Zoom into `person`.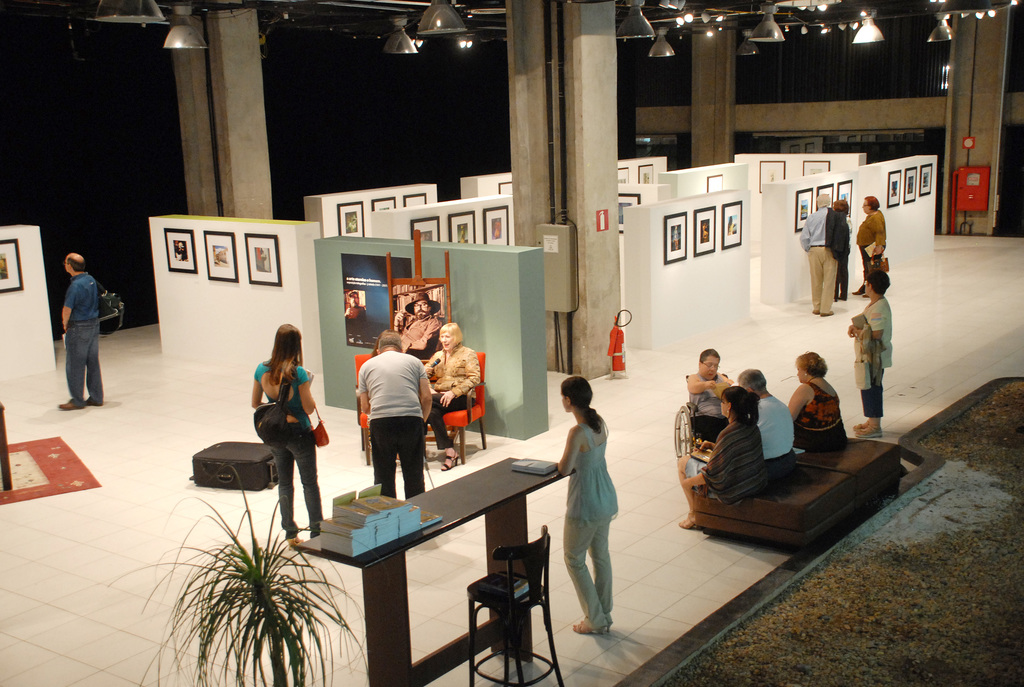
Zoom target: 346:288:366:320.
